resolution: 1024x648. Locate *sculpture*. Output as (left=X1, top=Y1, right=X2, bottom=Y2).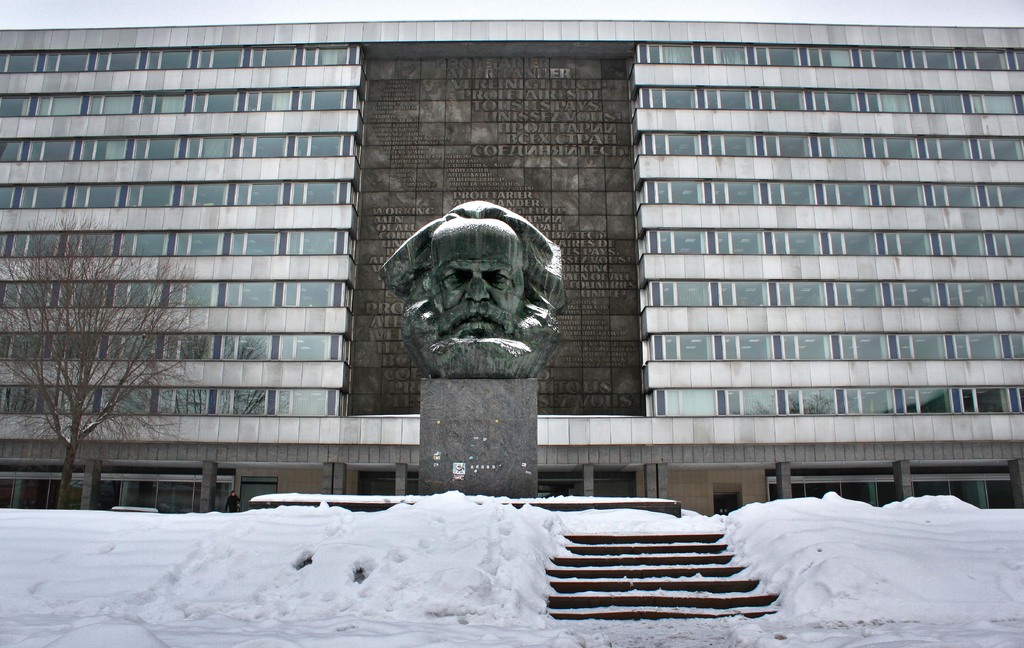
(left=376, top=197, right=586, bottom=405).
